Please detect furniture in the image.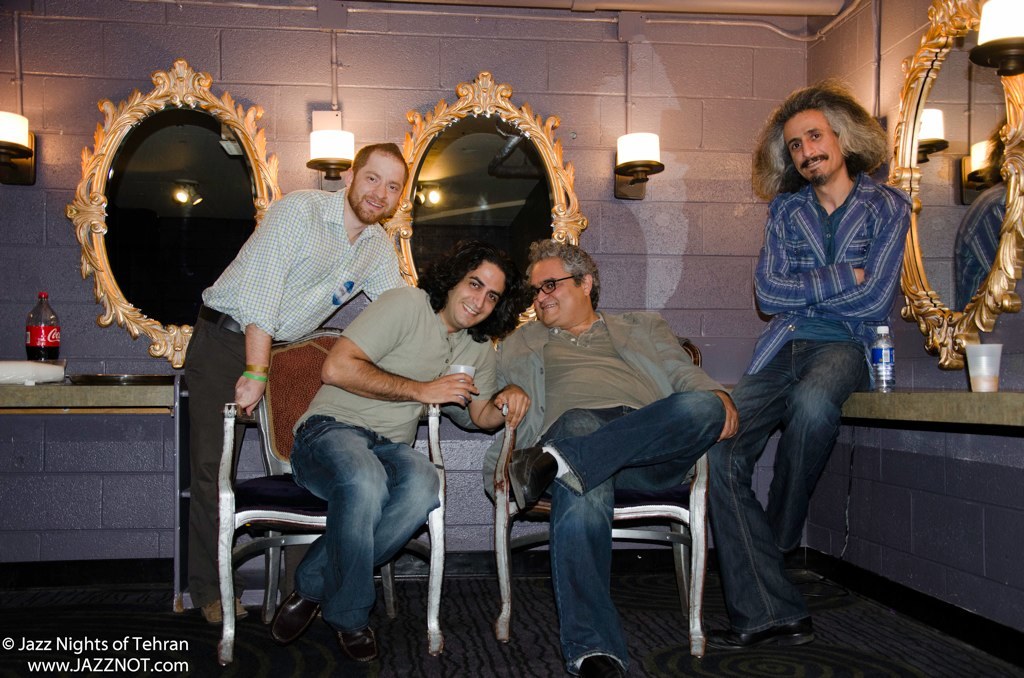
[x1=216, y1=328, x2=447, y2=671].
